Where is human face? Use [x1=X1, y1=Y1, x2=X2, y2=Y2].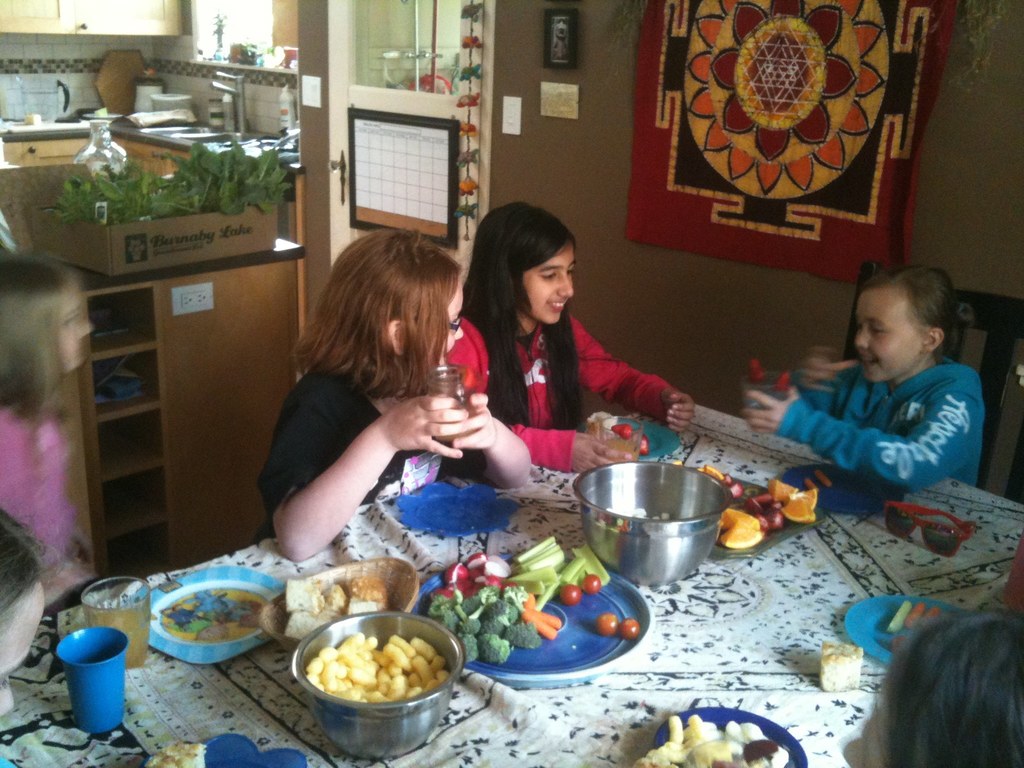
[x1=854, y1=292, x2=924, y2=381].
